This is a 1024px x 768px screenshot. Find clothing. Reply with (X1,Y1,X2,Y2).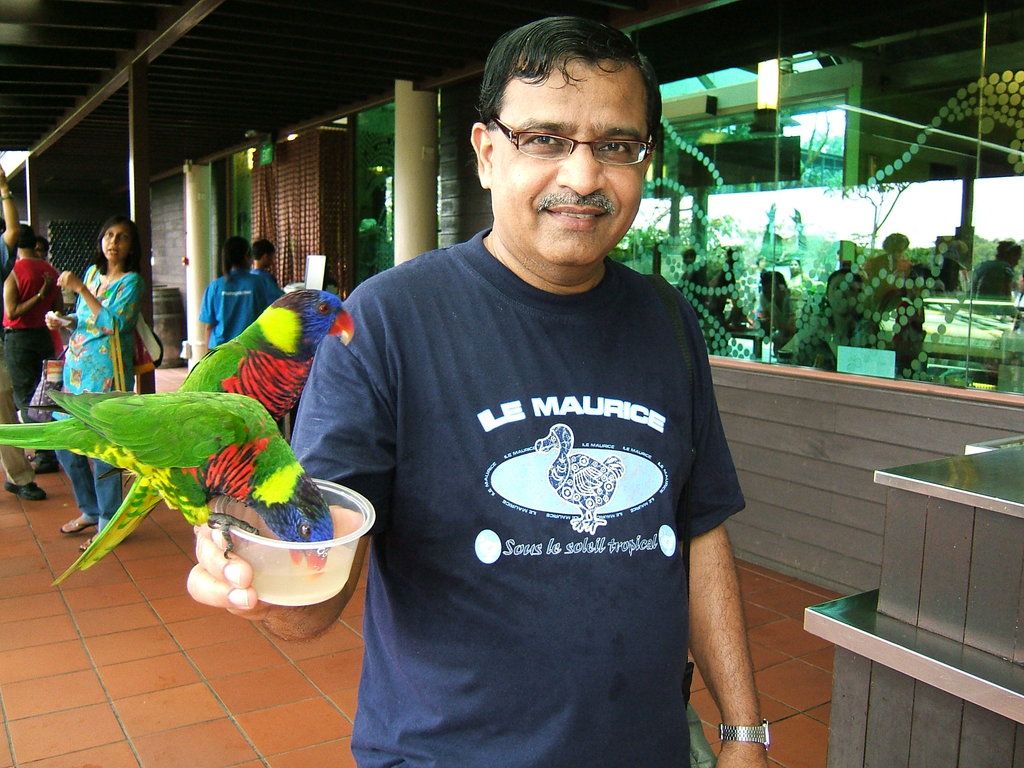
(255,266,284,297).
